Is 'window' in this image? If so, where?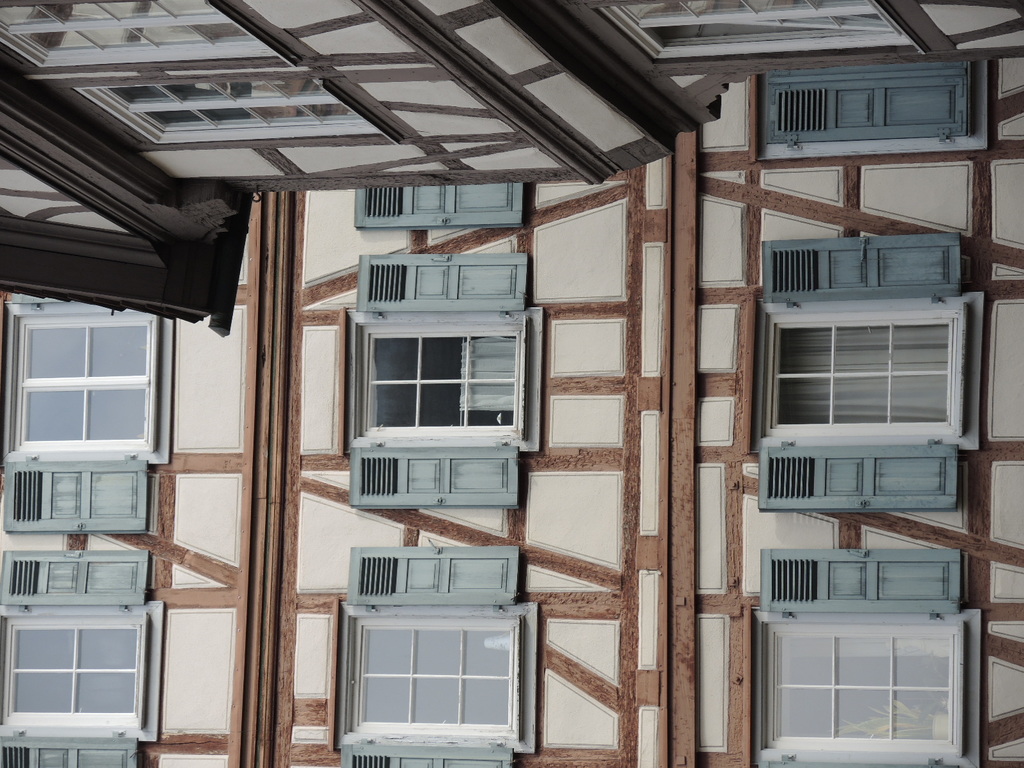
Yes, at (left=597, top=0, right=915, bottom=63).
